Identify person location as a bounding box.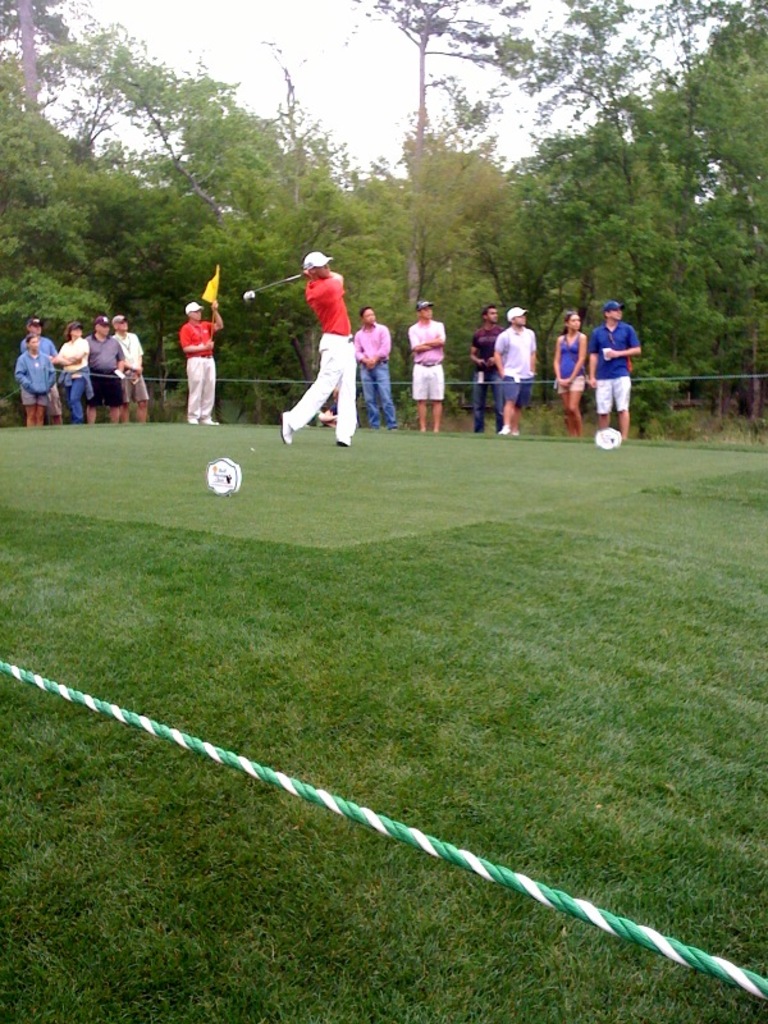
{"left": 495, "top": 310, "right": 535, "bottom": 435}.
